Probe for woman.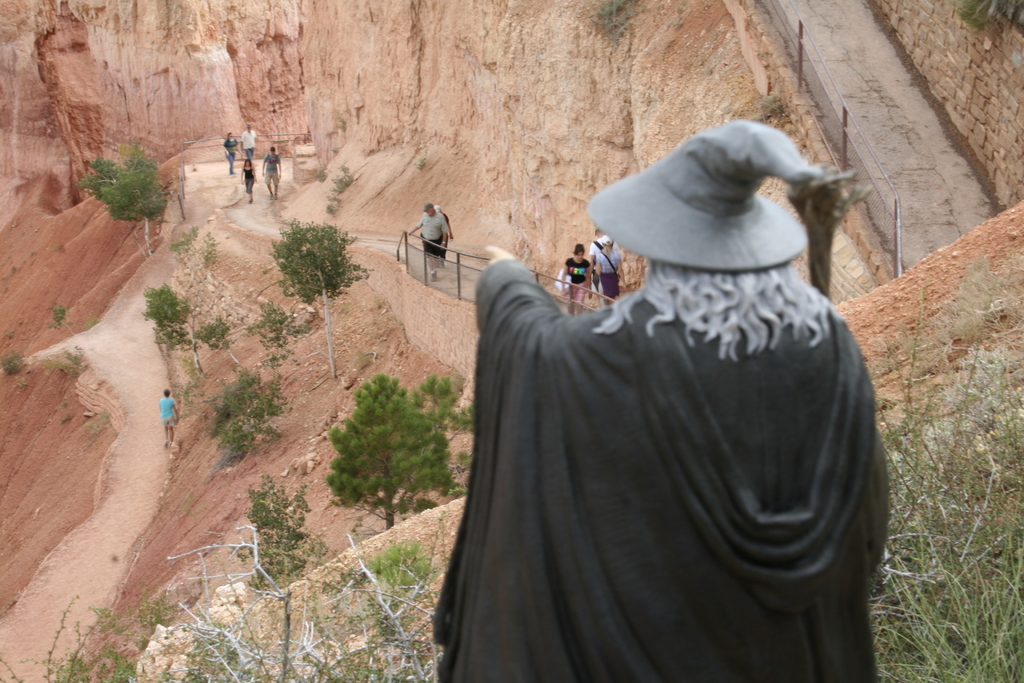
Probe result: [242, 158, 256, 197].
